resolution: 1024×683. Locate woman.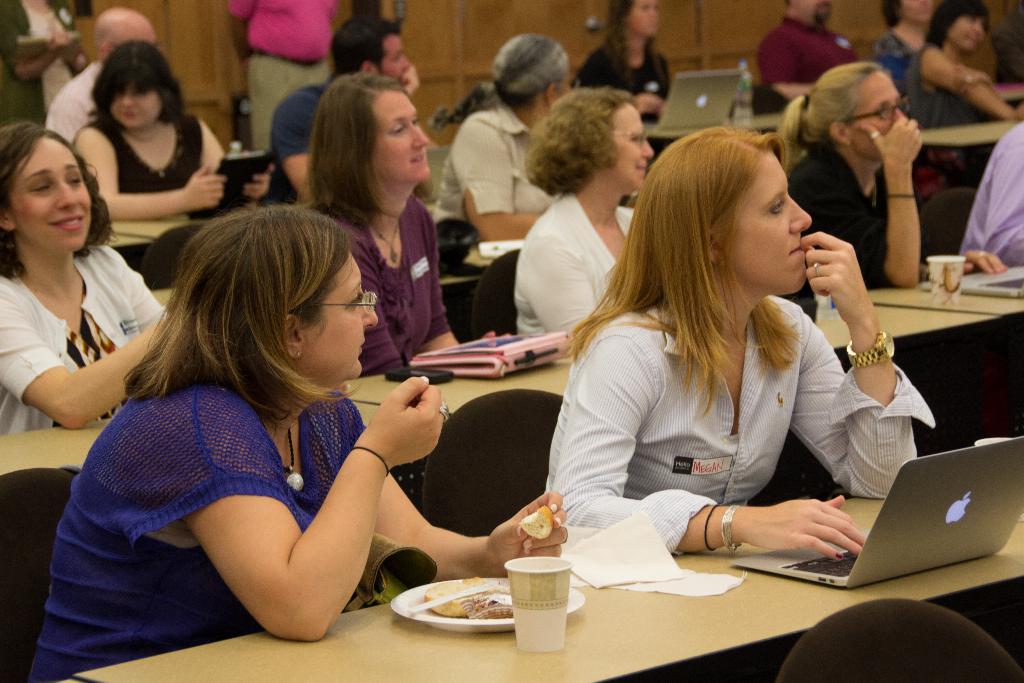
rect(516, 86, 655, 337).
